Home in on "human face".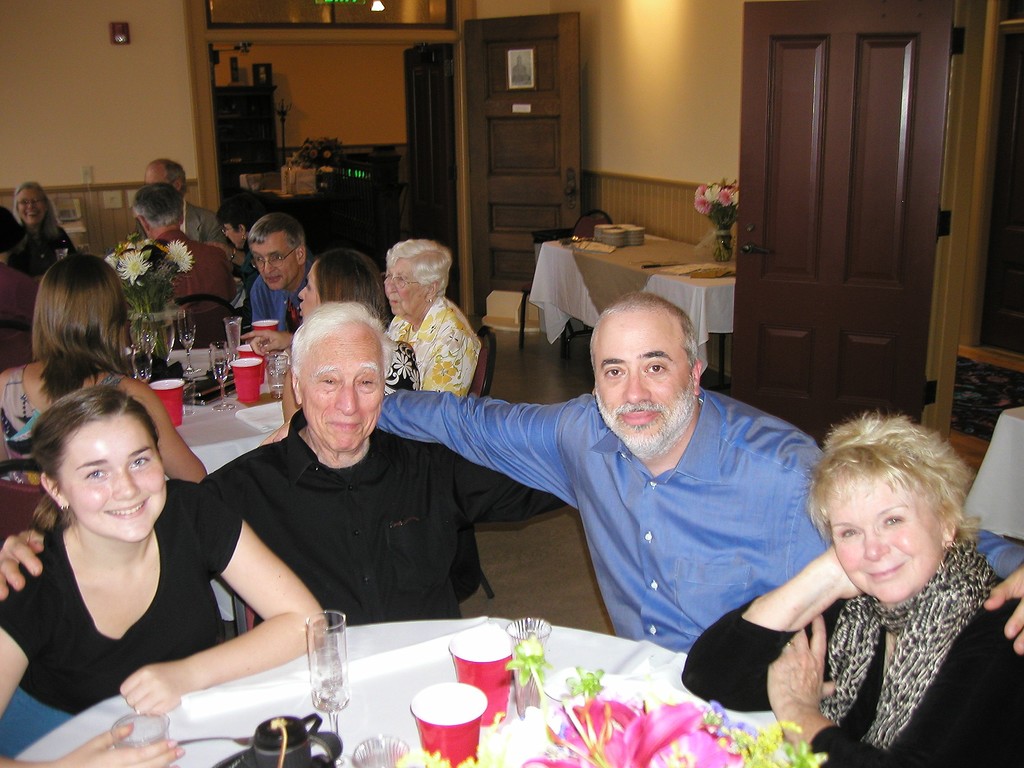
Homed in at bbox=(57, 415, 166, 543).
